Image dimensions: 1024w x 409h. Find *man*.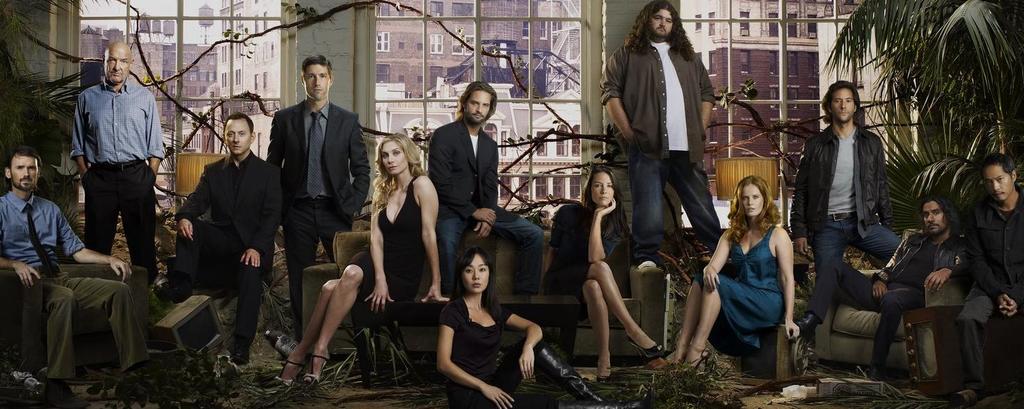
x1=597 y1=0 x2=724 y2=270.
